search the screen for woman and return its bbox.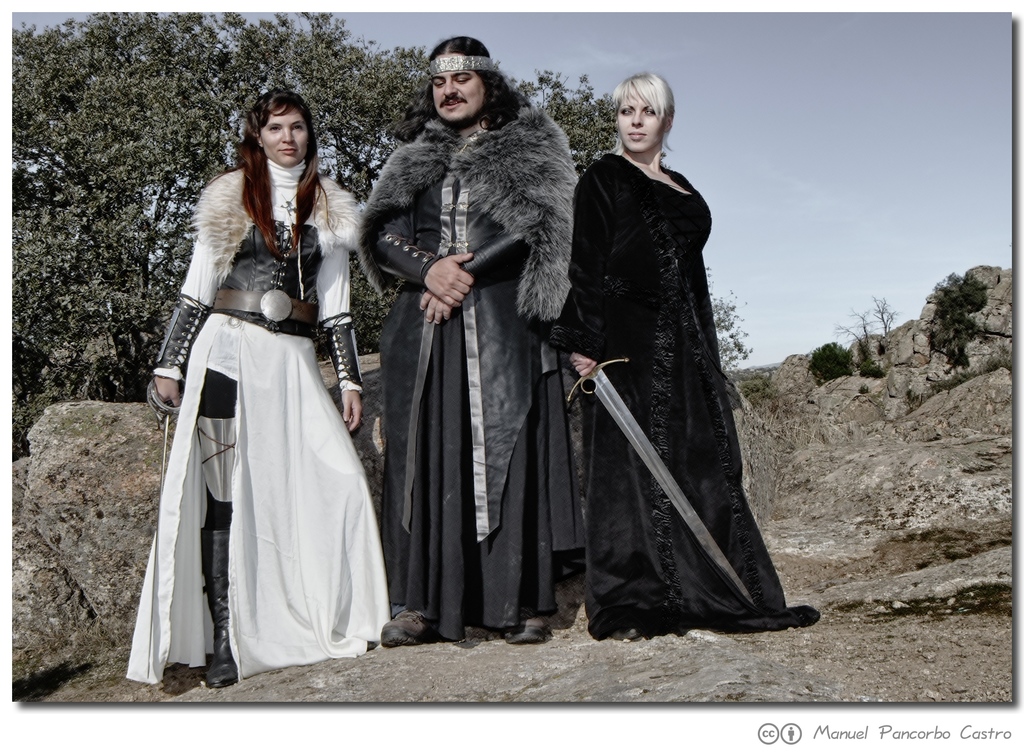
Found: <region>346, 35, 604, 659</region>.
